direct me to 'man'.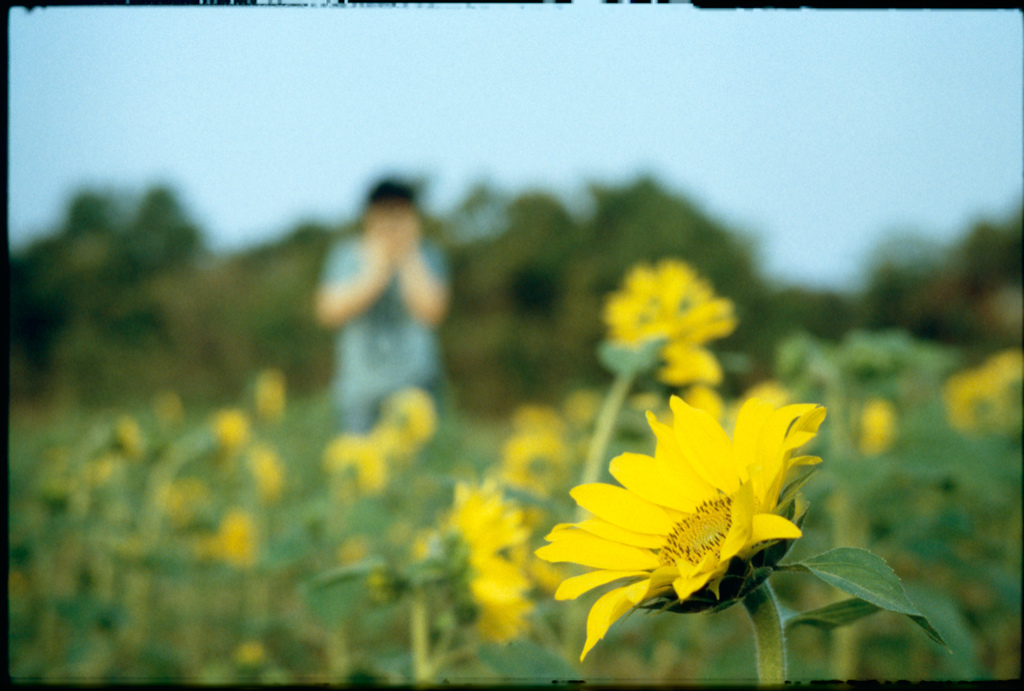
Direction: left=316, top=162, right=449, bottom=406.
